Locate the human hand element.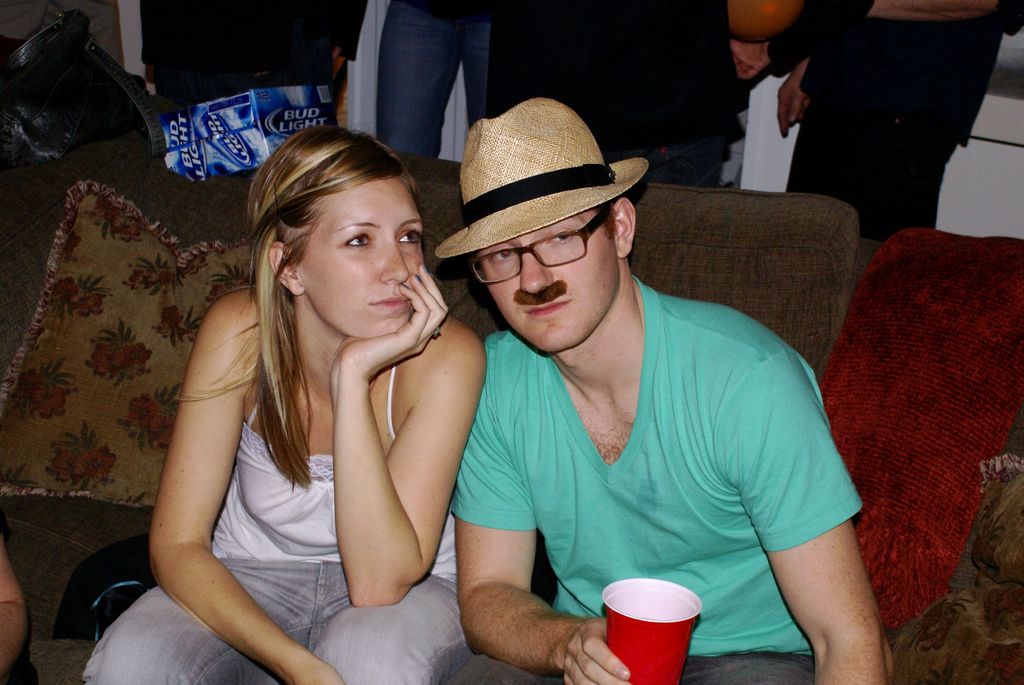
Element bbox: bbox(728, 33, 772, 85).
